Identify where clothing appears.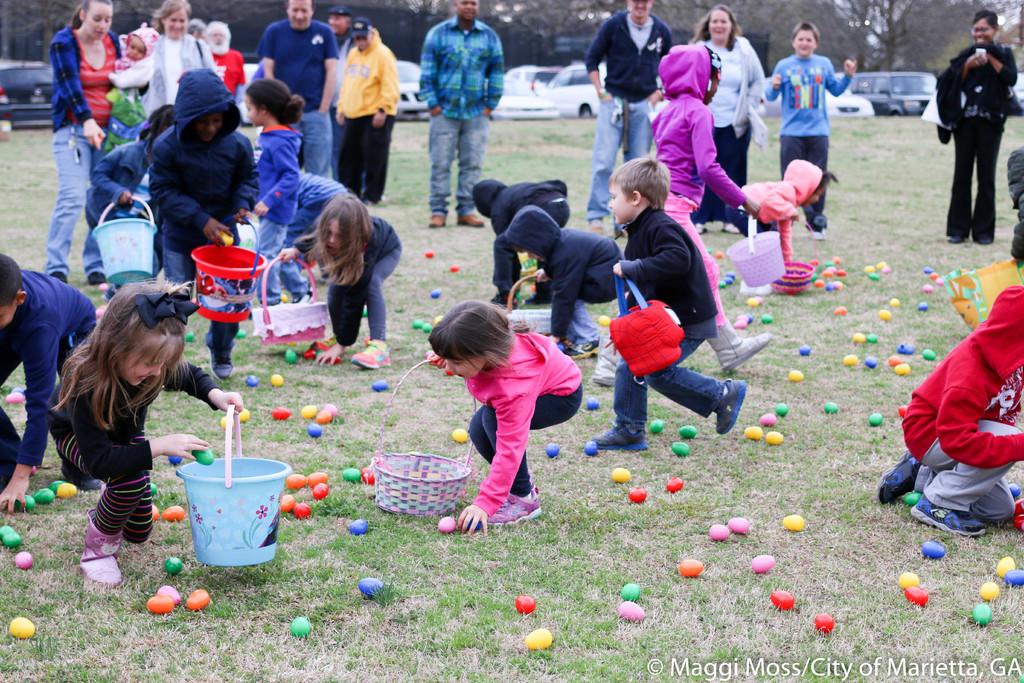
Appears at 691, 33, 764, 226.
